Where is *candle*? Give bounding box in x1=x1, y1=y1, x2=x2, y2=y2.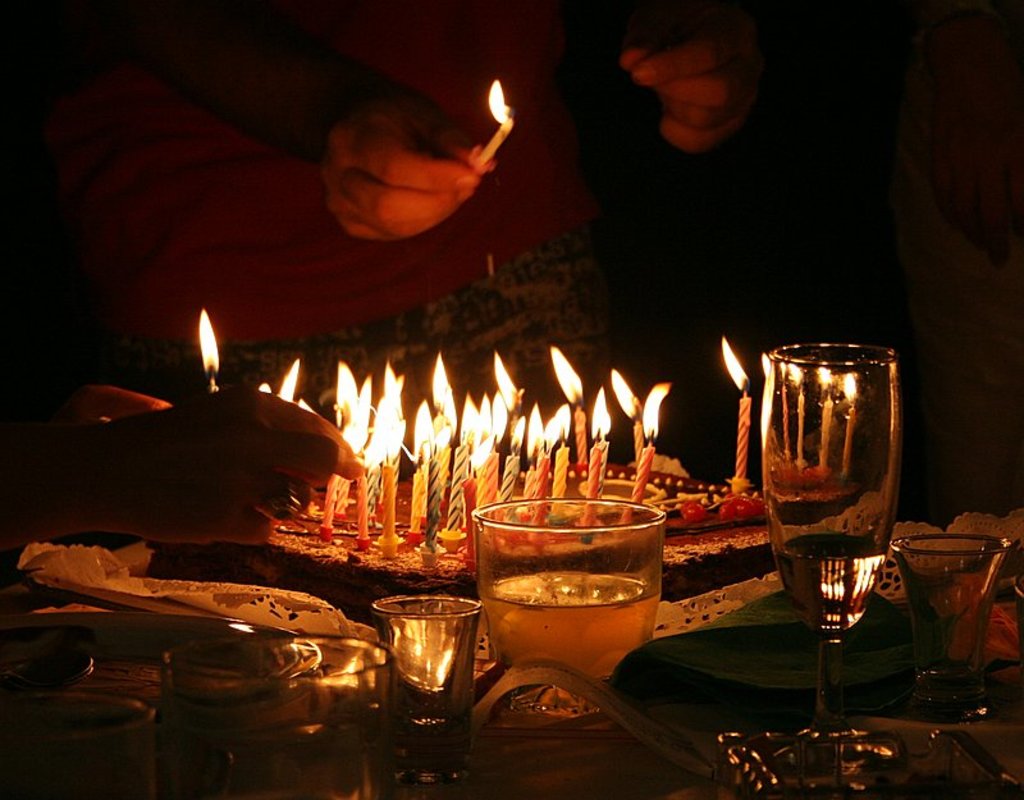
x1=611, y1=371, x2=644, y2=462.
